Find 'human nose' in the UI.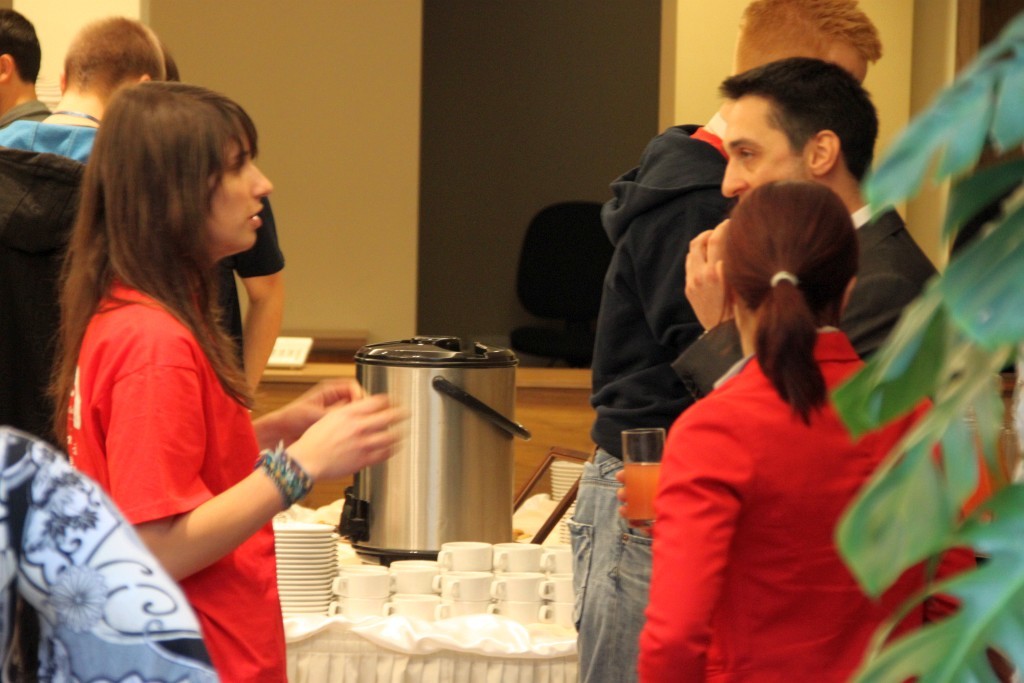
UI element at (723,155,748,198).
